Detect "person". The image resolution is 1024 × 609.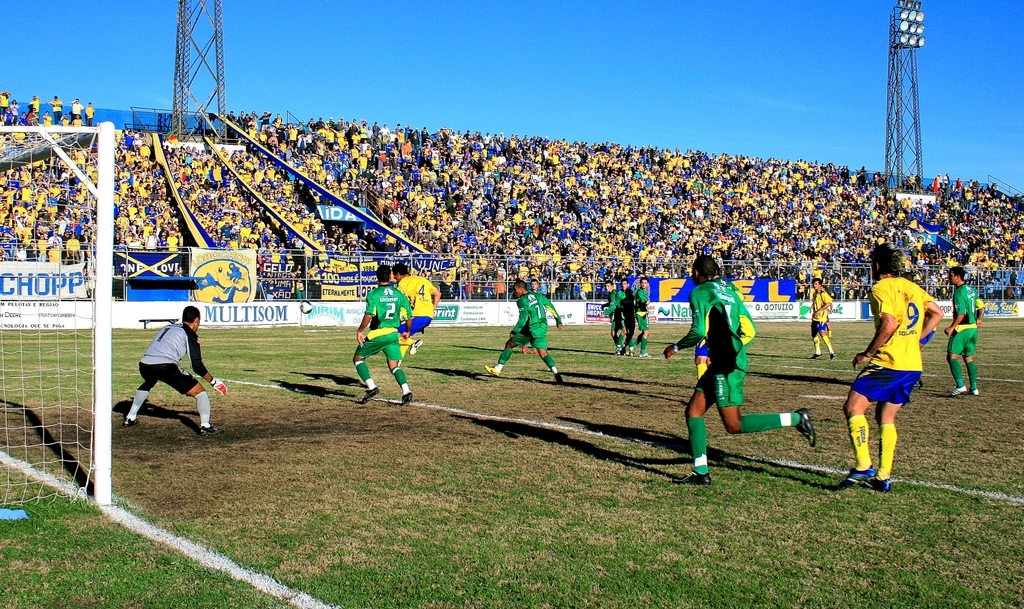
box=[823, 241, 947, 496].
